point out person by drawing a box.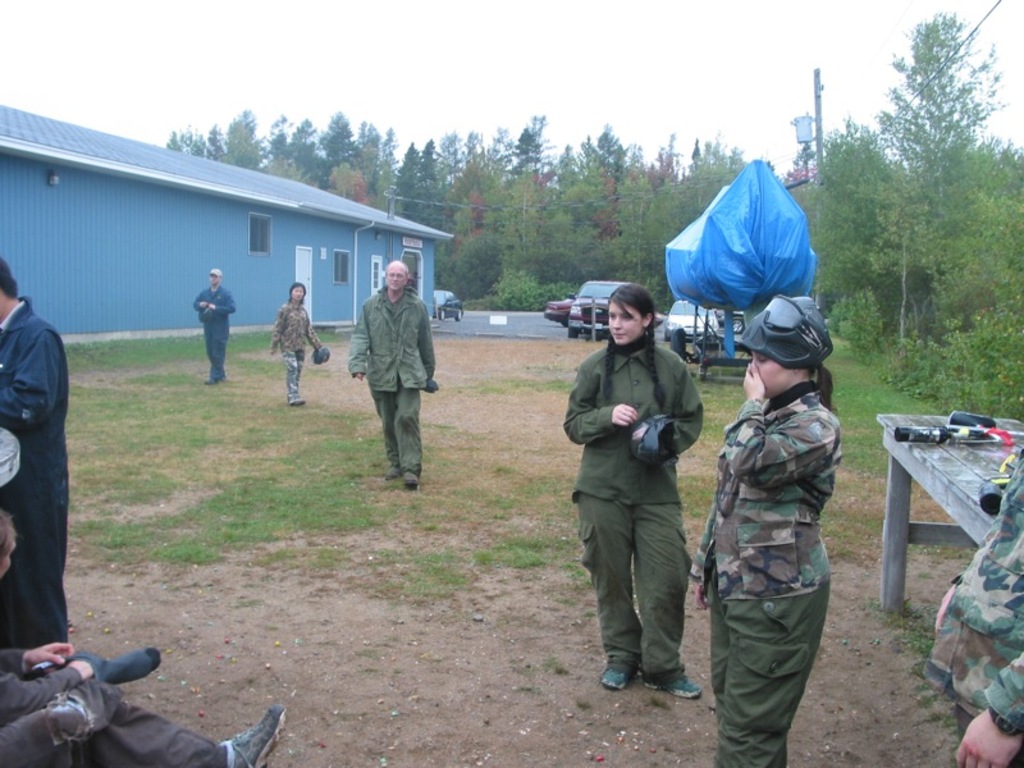
pyautogui.locateOnScreen(567, 276, 705, 703).
